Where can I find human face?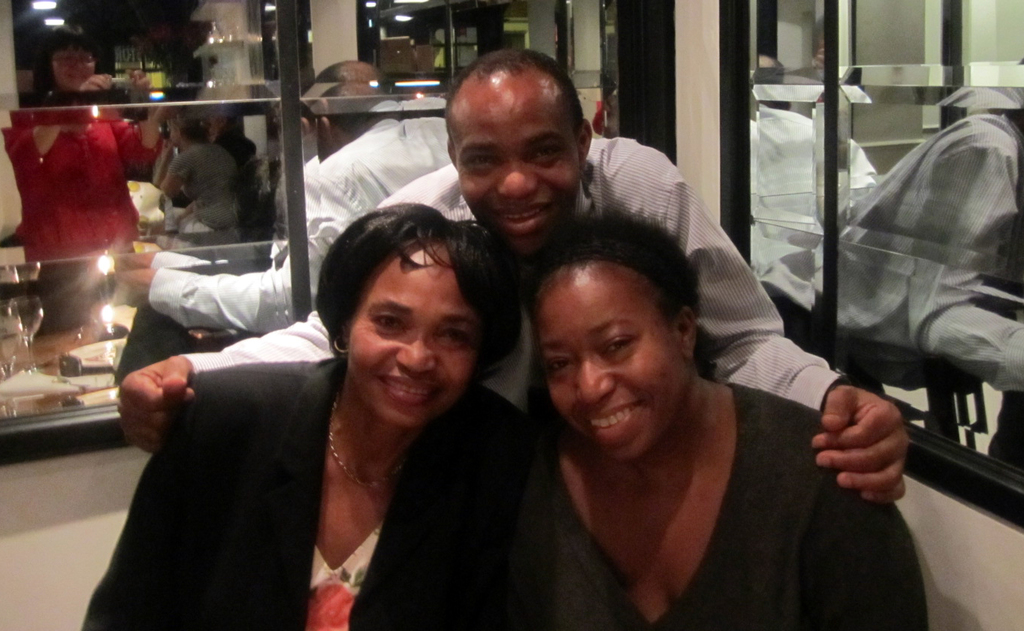
You can find it at 344,230,486,428.
